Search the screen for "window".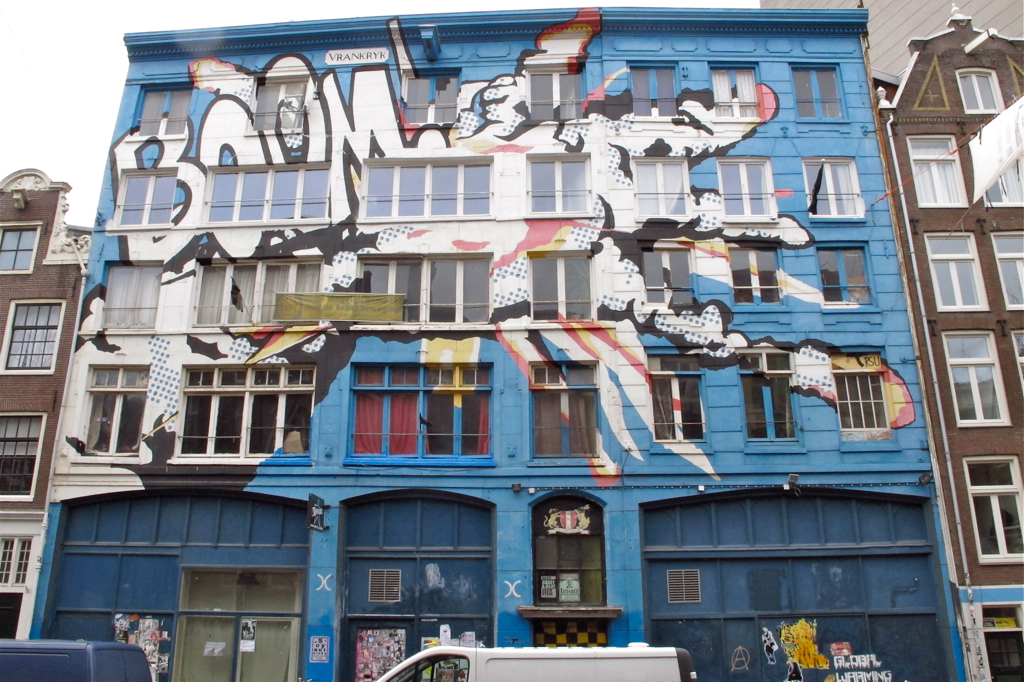
Found at <box>649,349,712,449</box>.
